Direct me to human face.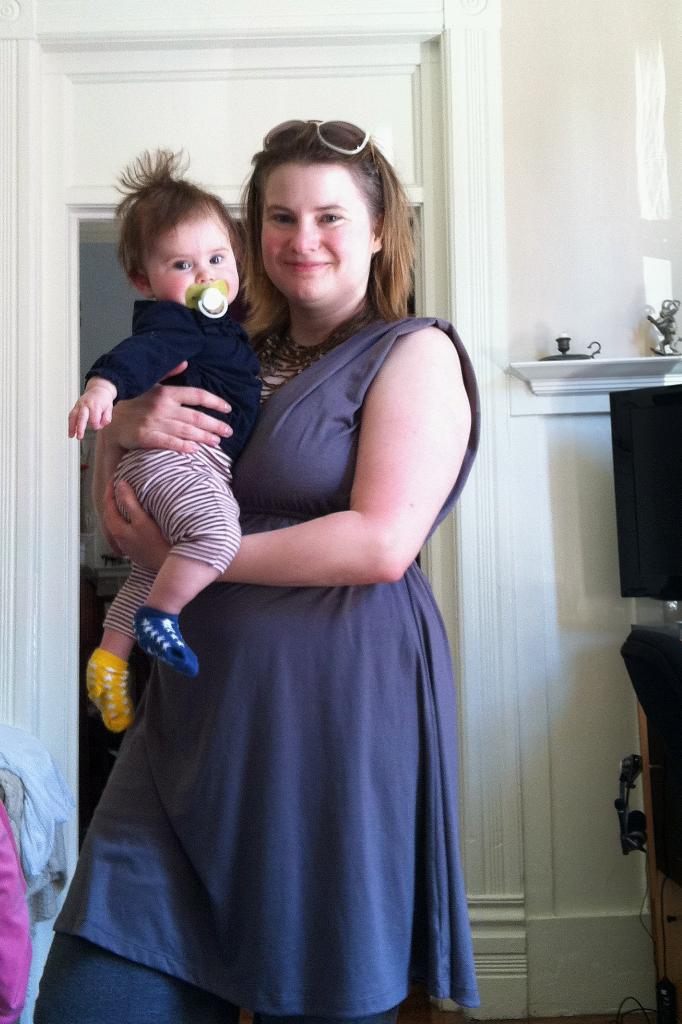
Direction: bbox(145, 214, 237, 301).
